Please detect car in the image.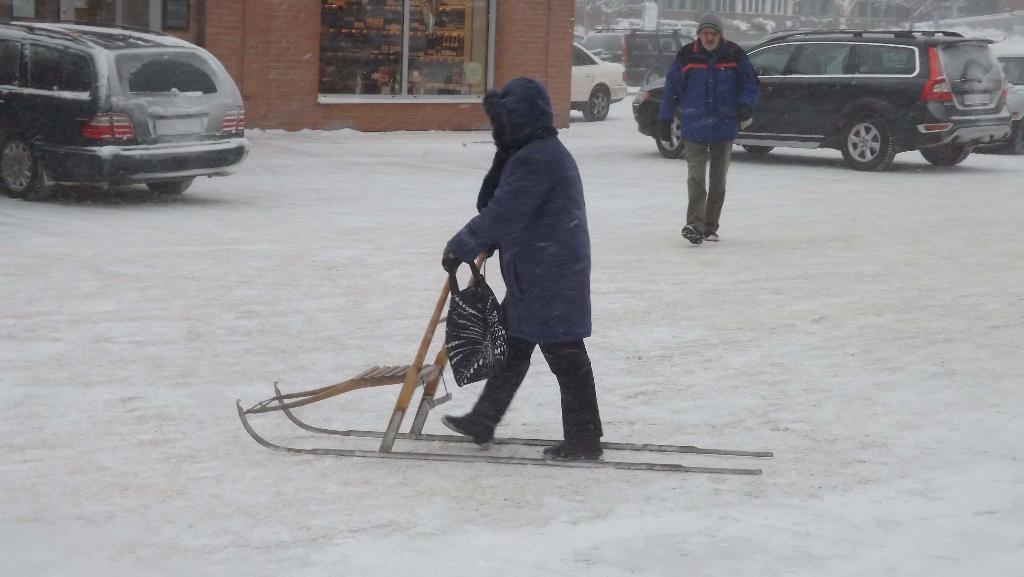
{"x1": 570, "y1": 38, "x2": 626, "y2": 122}.
